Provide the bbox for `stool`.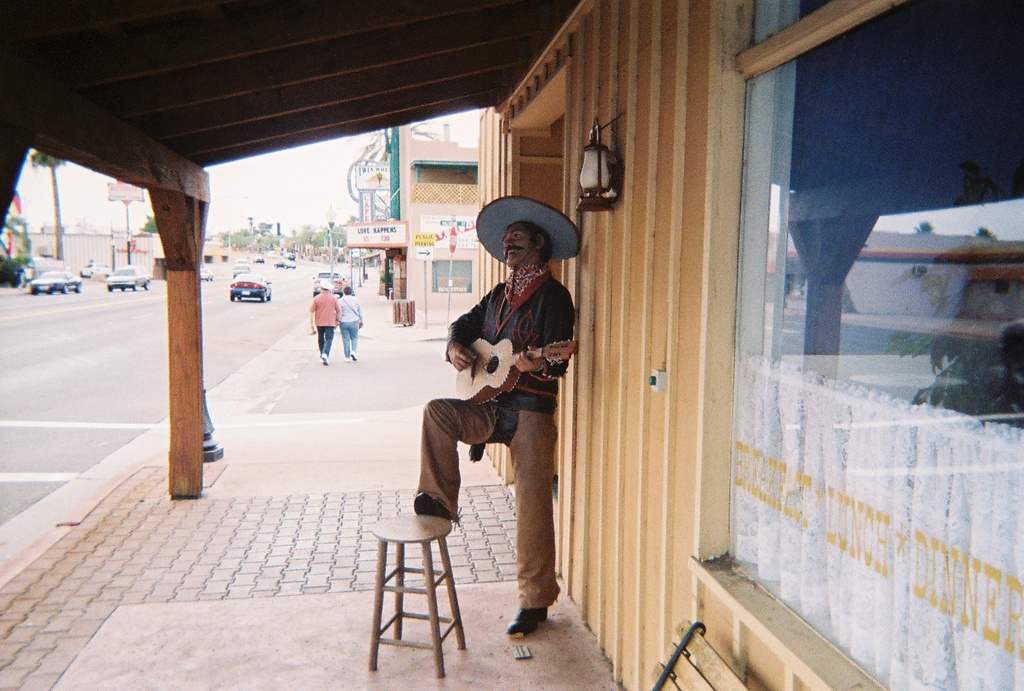
locate(367, 513, 464, 681).
